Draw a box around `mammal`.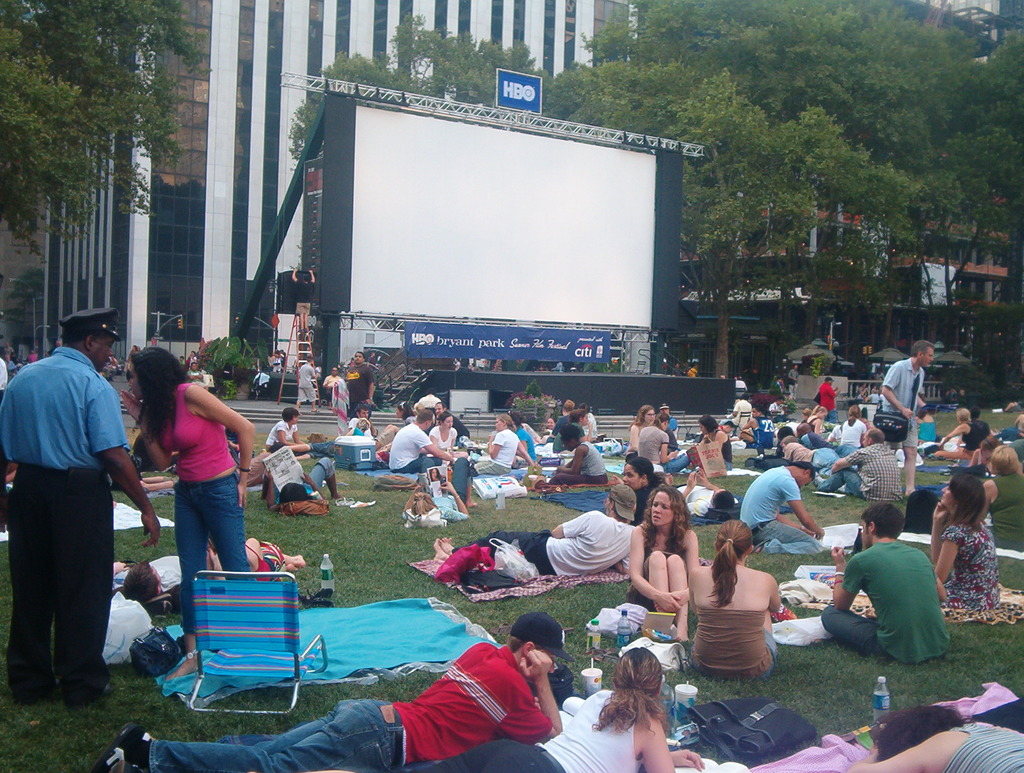
detection(259, 454, 342, 510).
